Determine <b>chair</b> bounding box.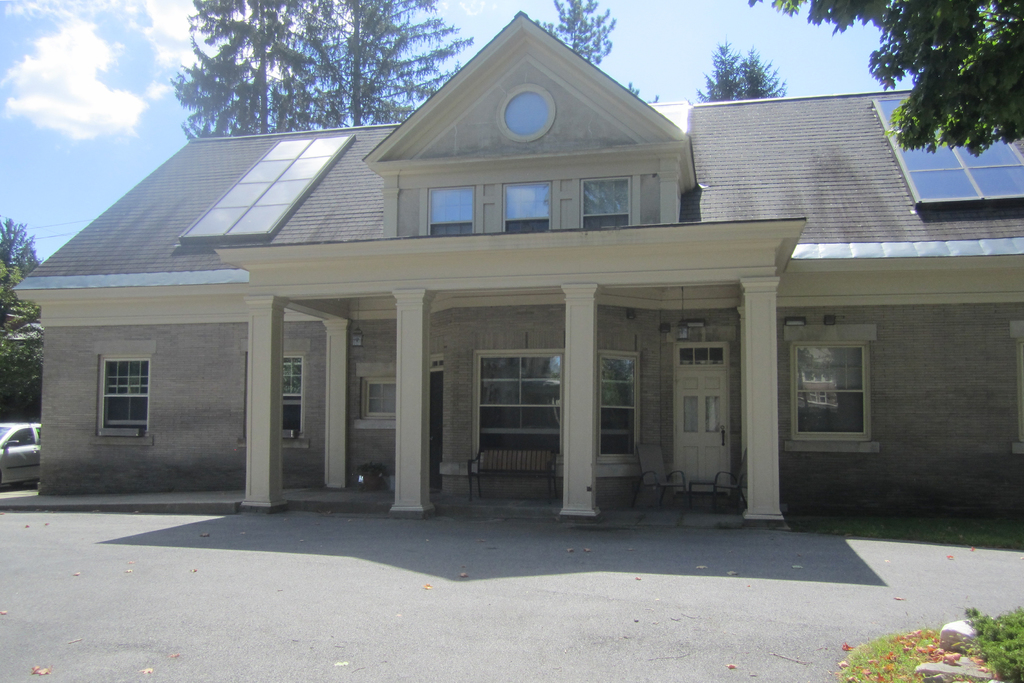
Determined: locate(692, 451, 750, 516).
